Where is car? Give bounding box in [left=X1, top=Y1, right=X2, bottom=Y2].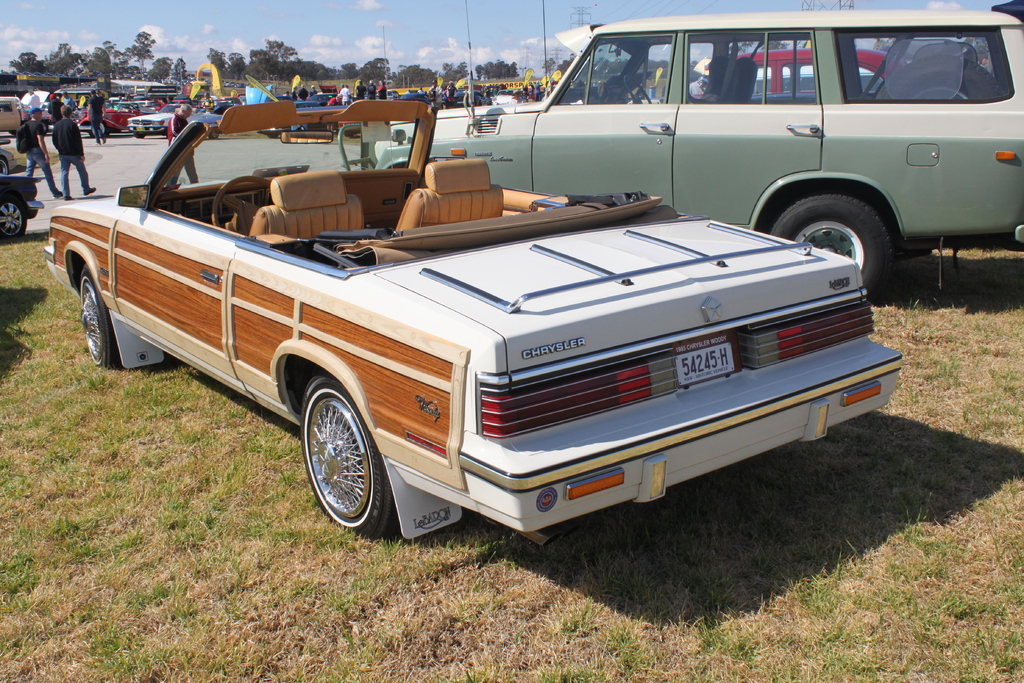
[left=0, top=147, right=17, bottom=175].
